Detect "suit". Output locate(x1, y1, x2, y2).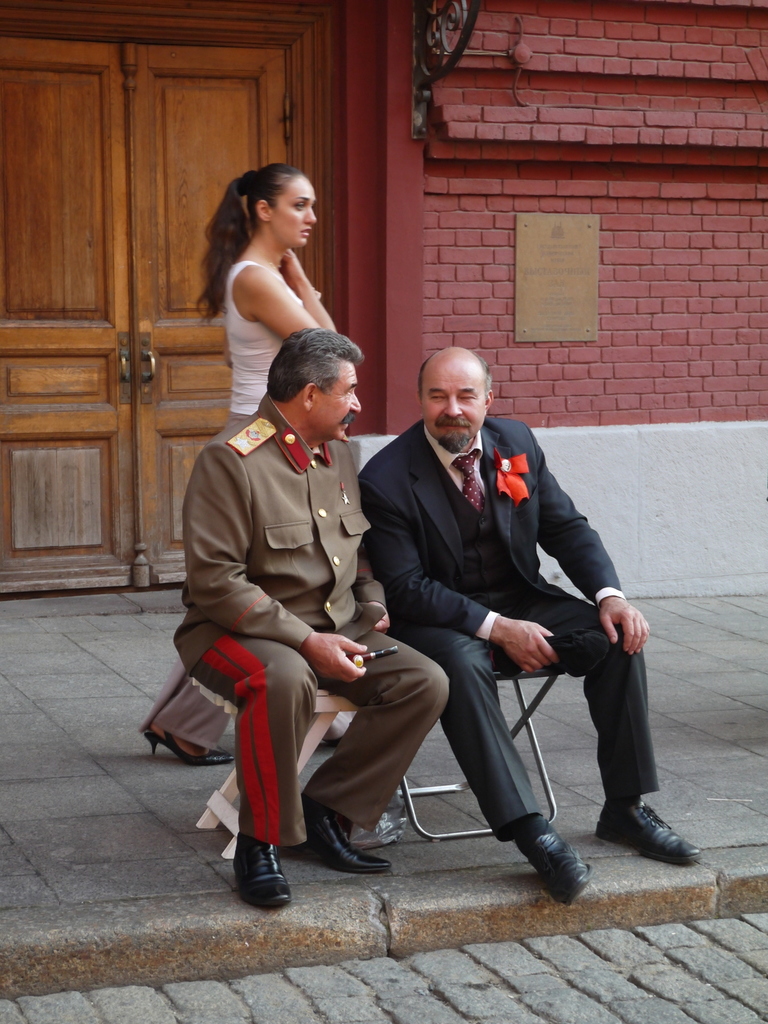
locate(173, 393, 449, 851).
